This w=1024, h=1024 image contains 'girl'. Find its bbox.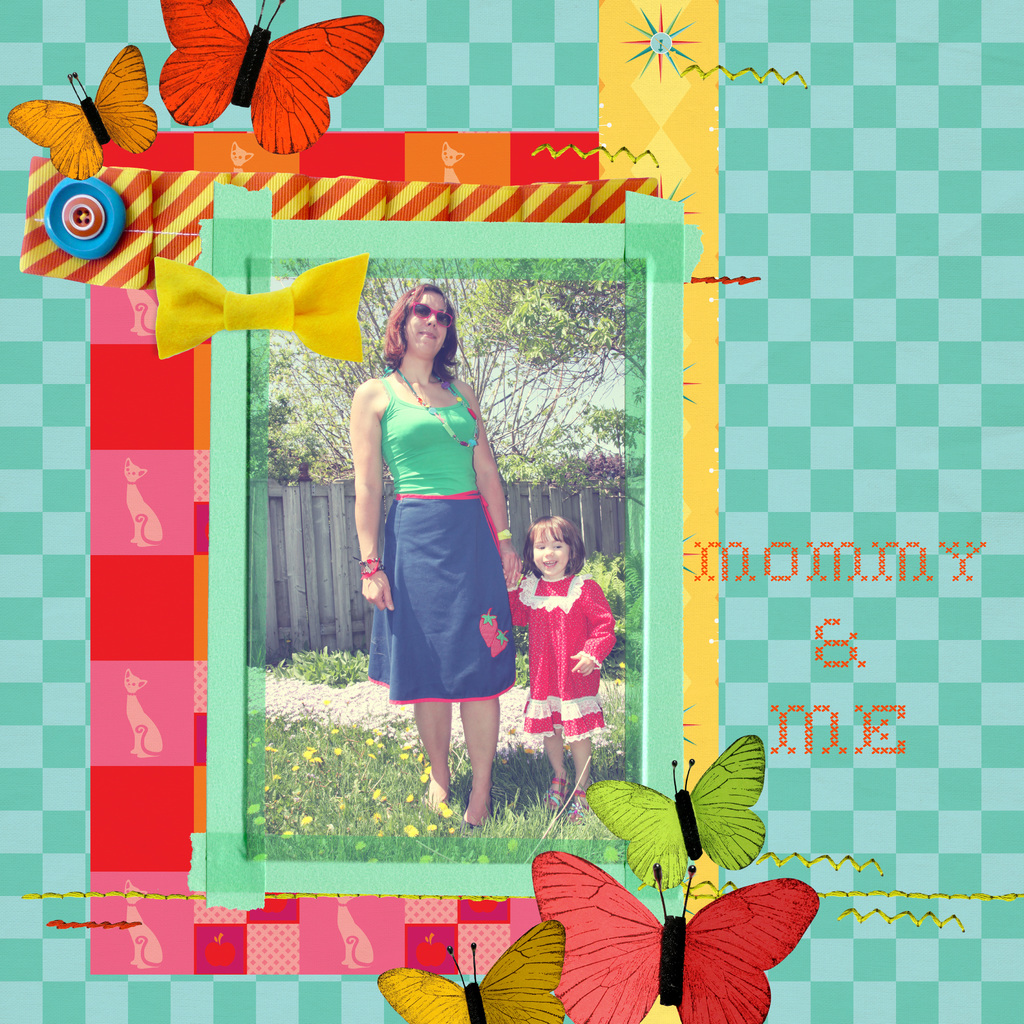
bbox=(502, 511, 620, 819).
